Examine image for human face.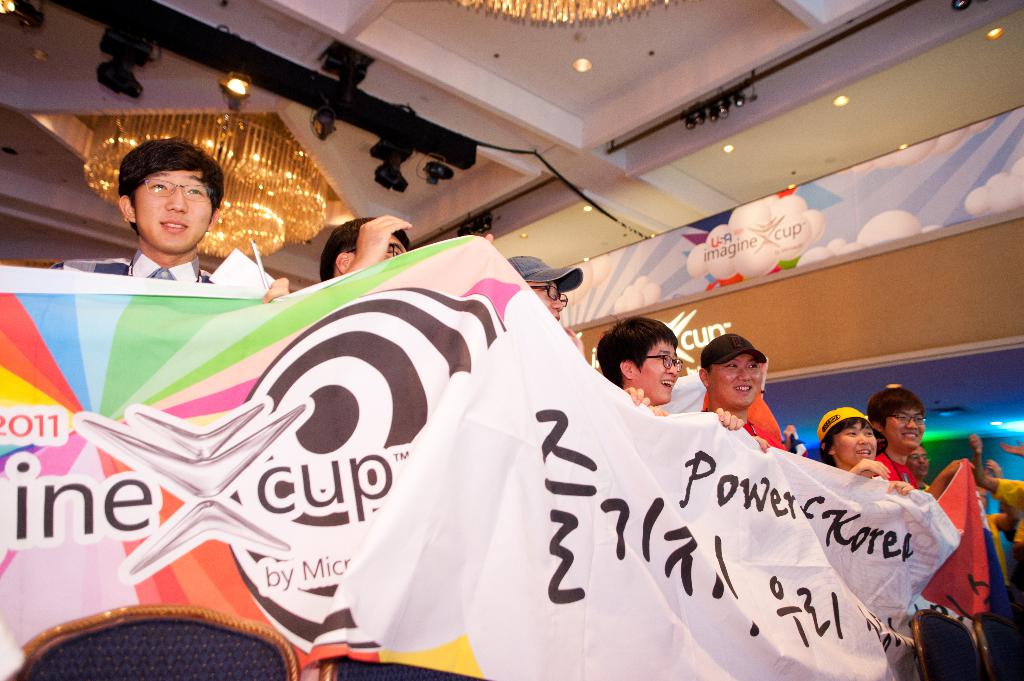
Examination result: {"x1": 909, "y1": 447, "x2": 929, "y2": 476}.
